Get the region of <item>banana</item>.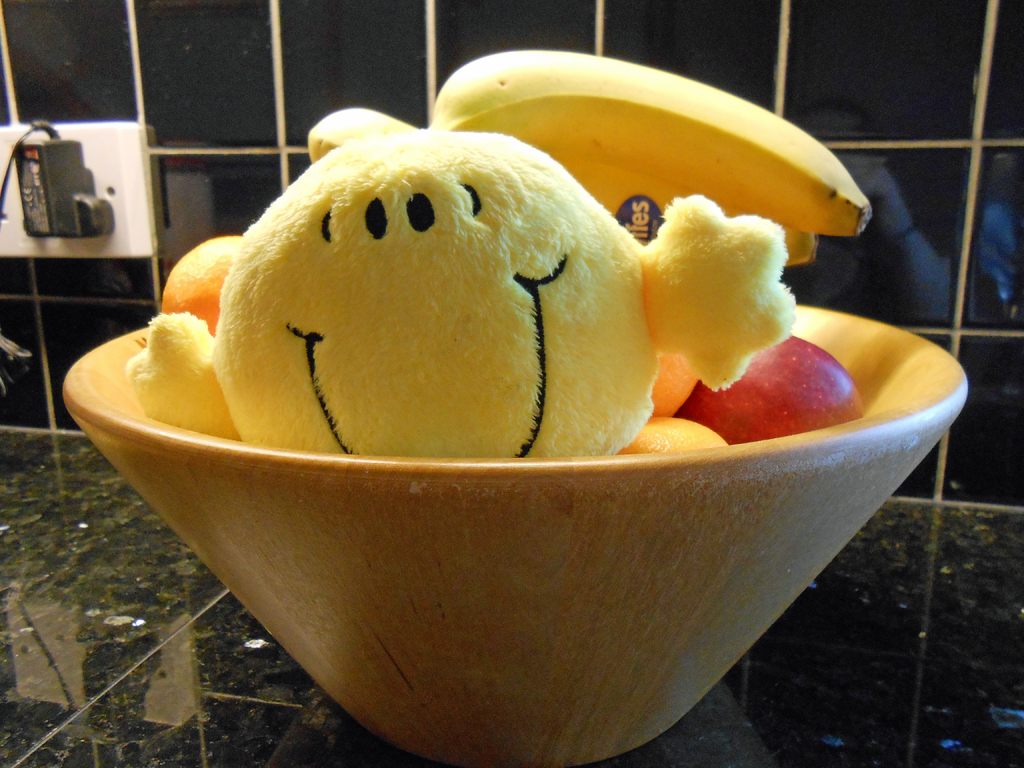
pyautogui.locateOnScreen(430, 44, 872, 234).
